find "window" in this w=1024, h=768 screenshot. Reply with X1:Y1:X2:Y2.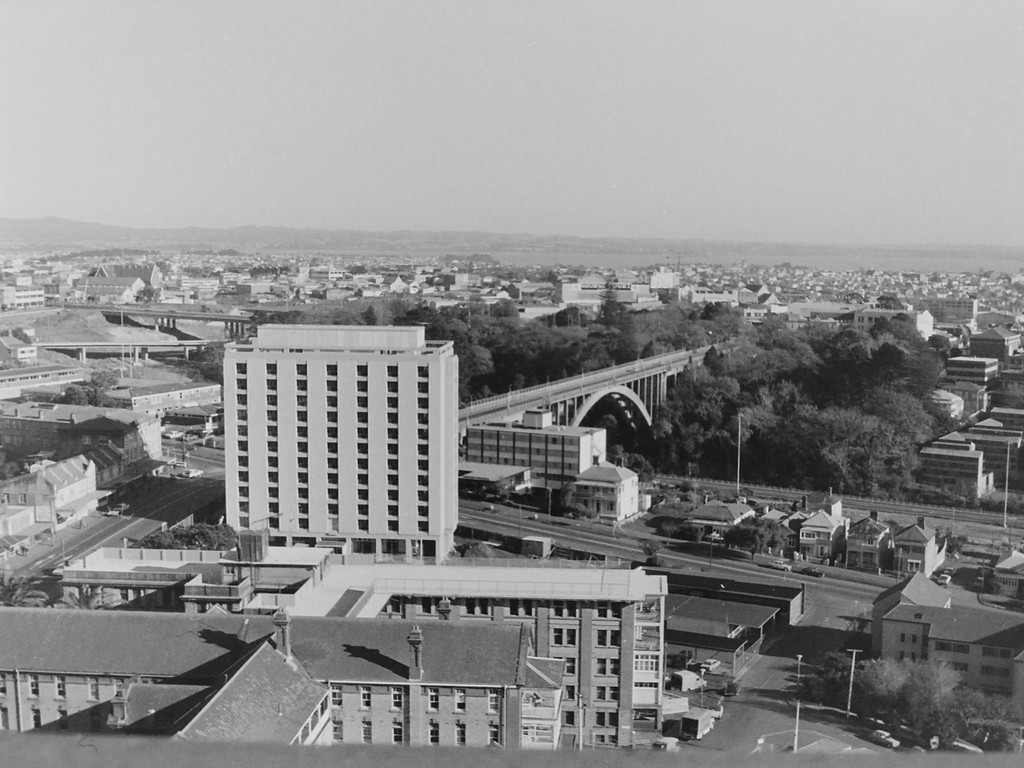
358:489:371:501.
